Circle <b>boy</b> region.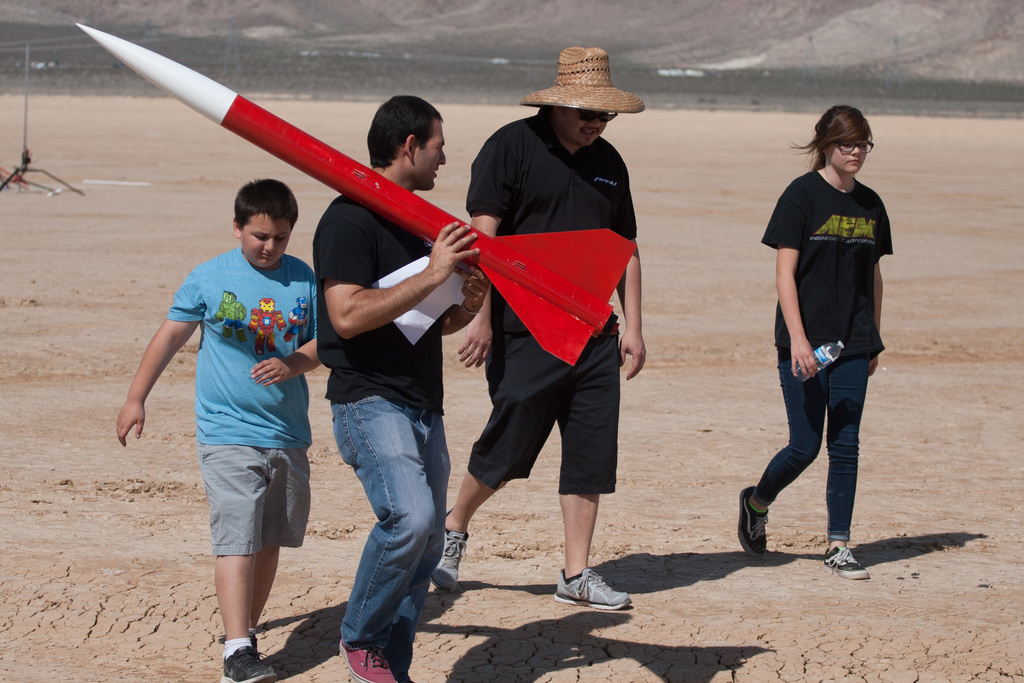
Region: bbox(137, 172, 330, 654).
